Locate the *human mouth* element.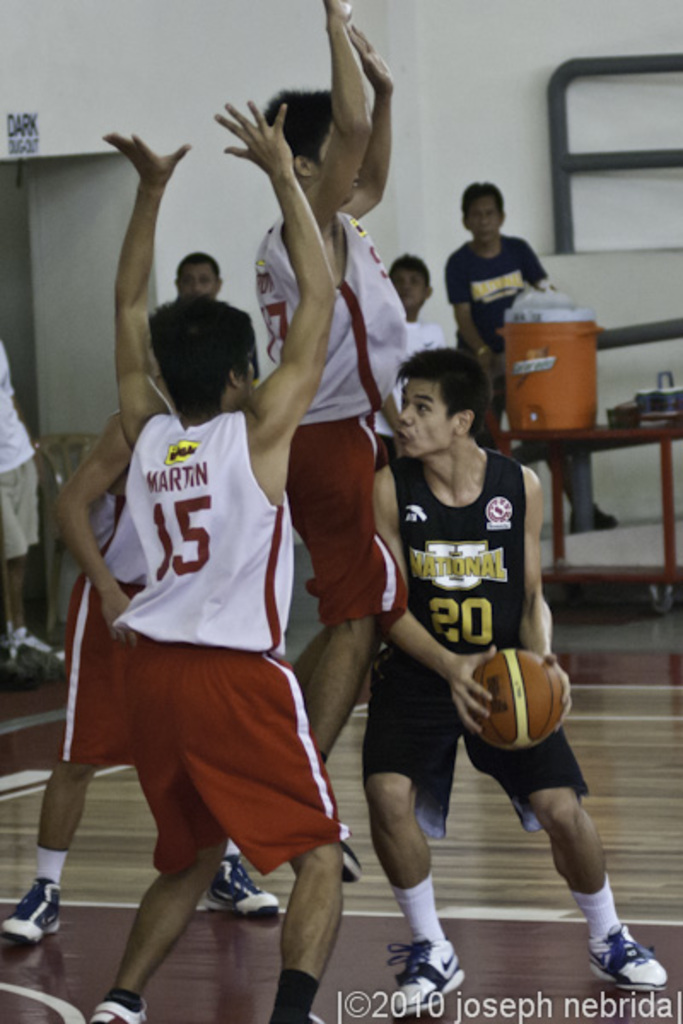
Element bbox: {"x1": 350, "y1": 169, "x2": 367, "y2": 193}.
